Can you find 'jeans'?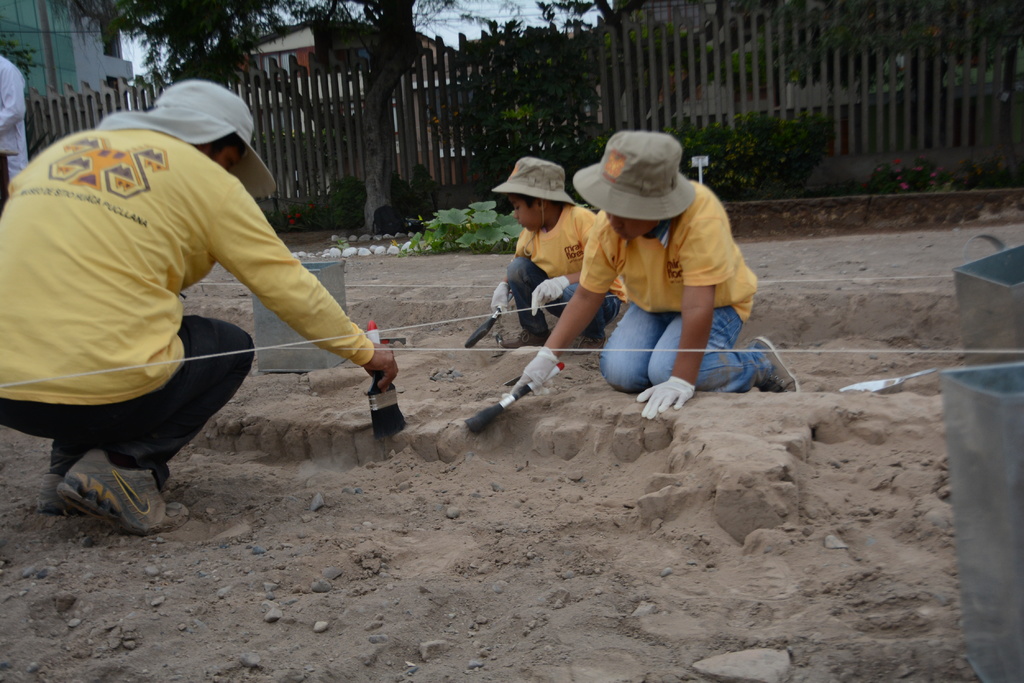
Yes, bounding box: crop(608, 306, 789, 399).
